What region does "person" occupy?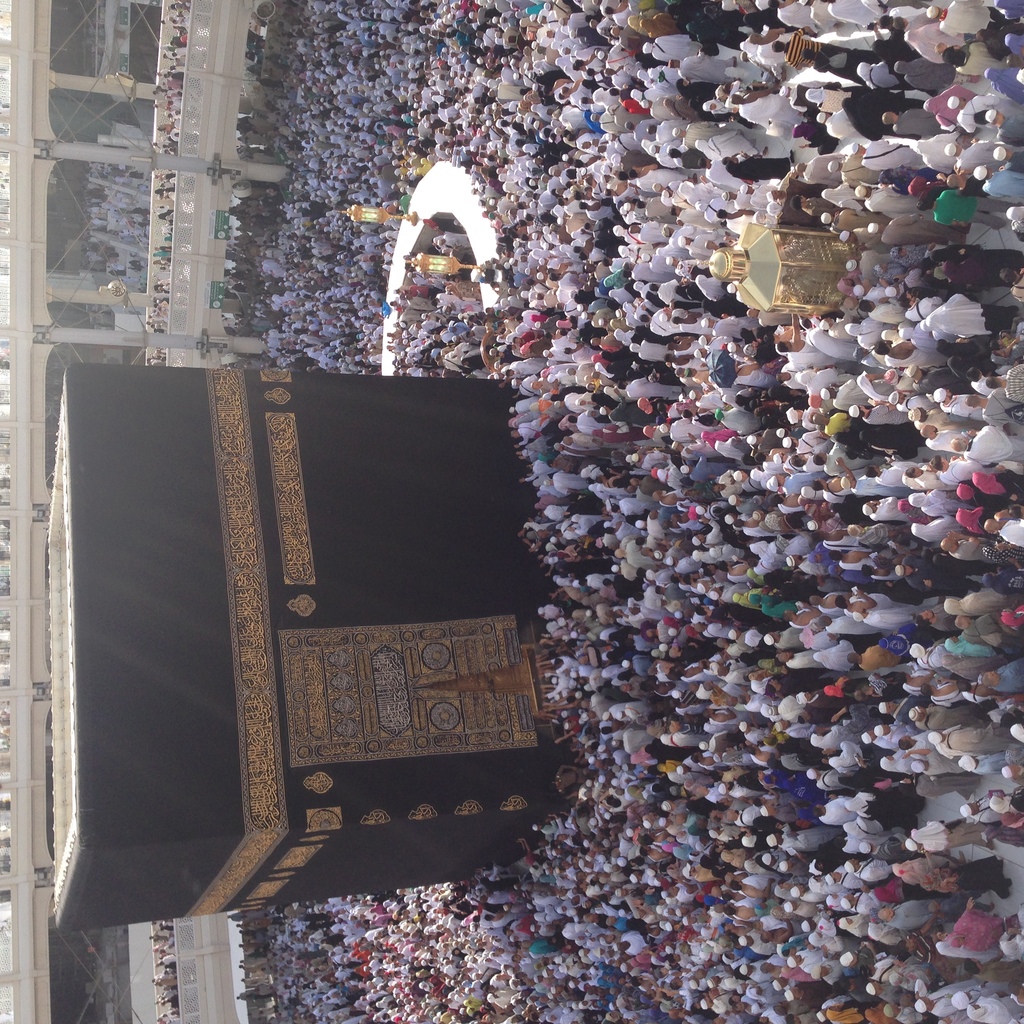
<bbox>853, 631, 909, 671</bbox>.
